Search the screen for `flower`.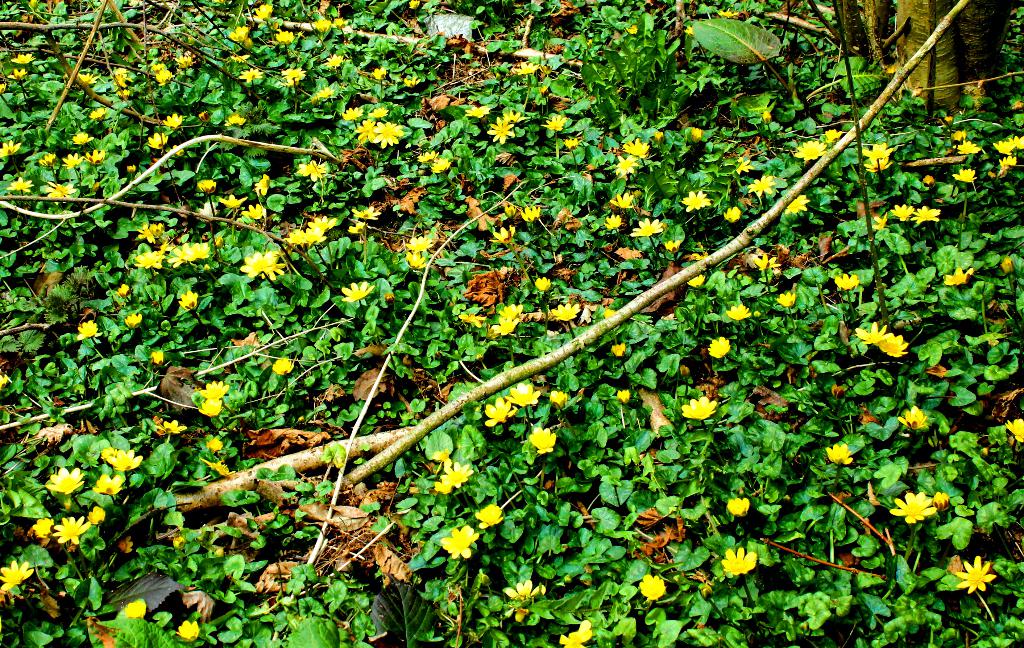
Found at left=430, top=148, right=454, bottom=178.
